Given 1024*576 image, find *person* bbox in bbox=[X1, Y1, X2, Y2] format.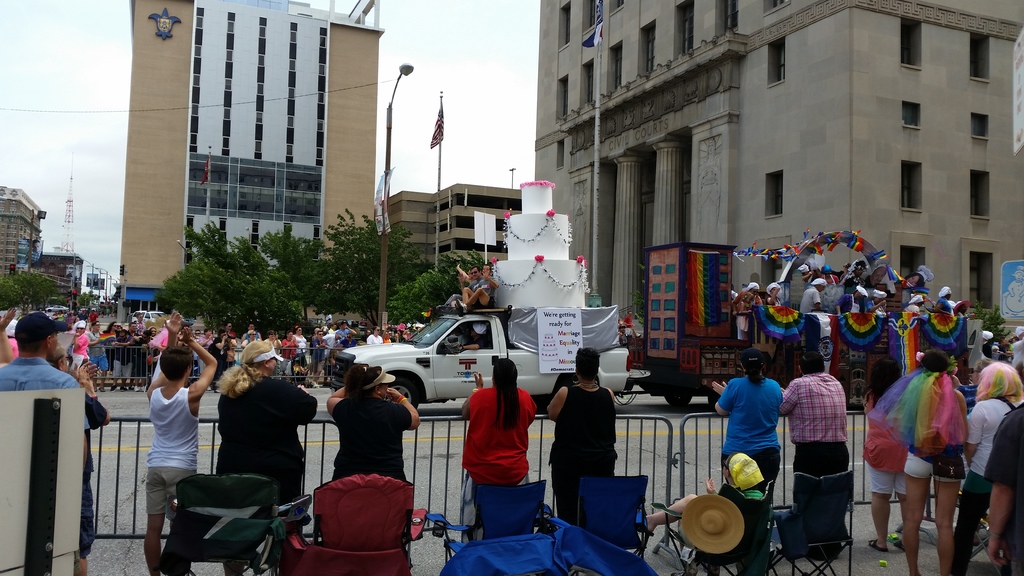
bbox=[899, 351, 966, 575].
